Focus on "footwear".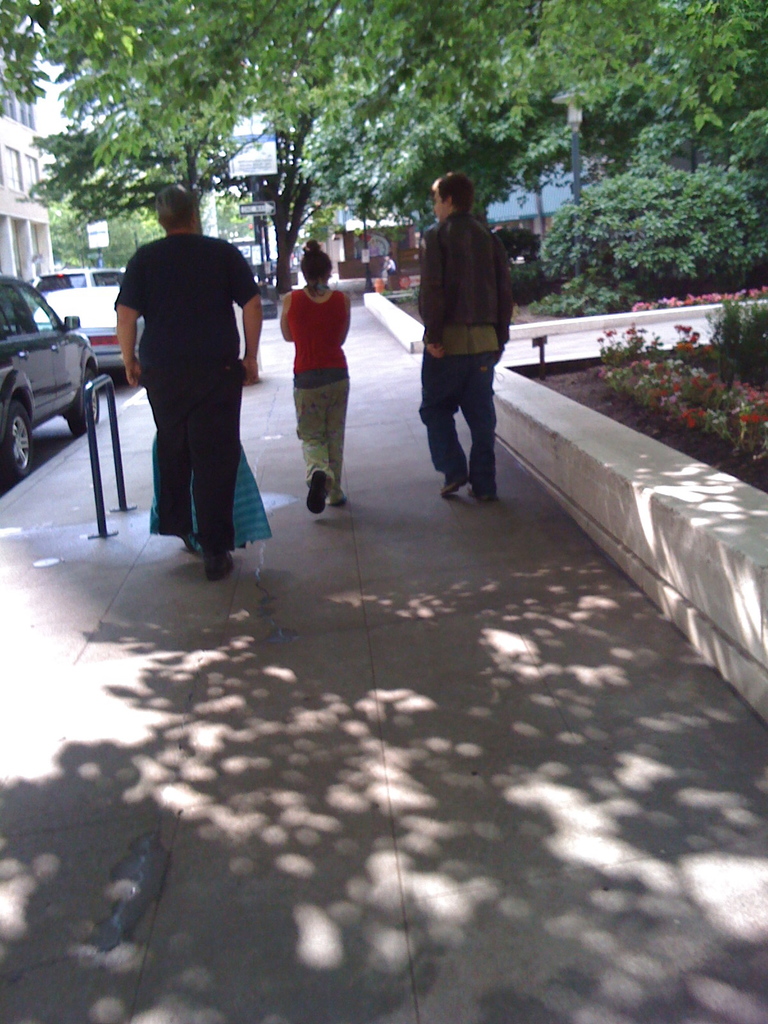
Focused at locate(472, 477, 505, 504).
